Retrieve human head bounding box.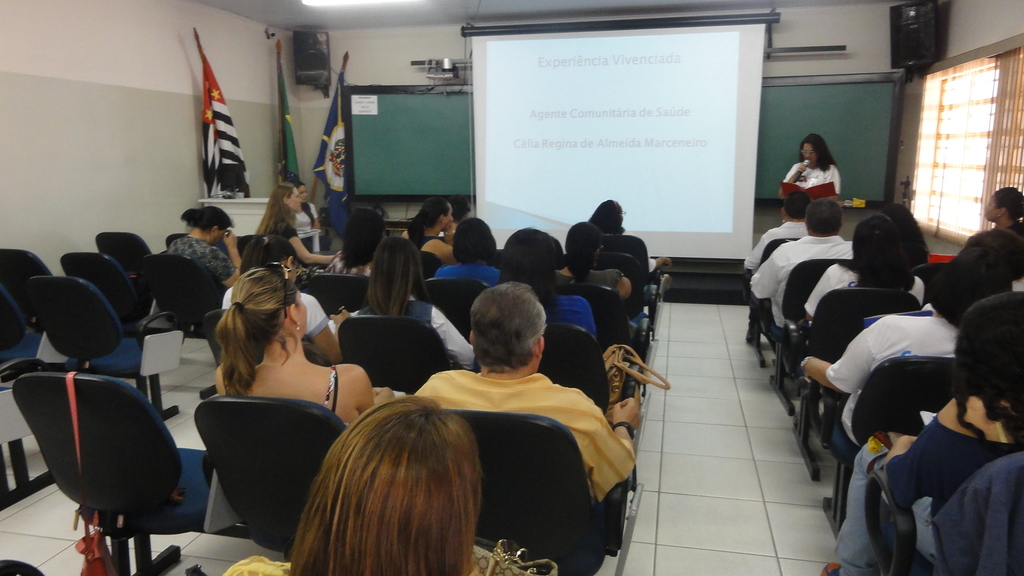
Bounding box: (851, 214, 900, 267).
